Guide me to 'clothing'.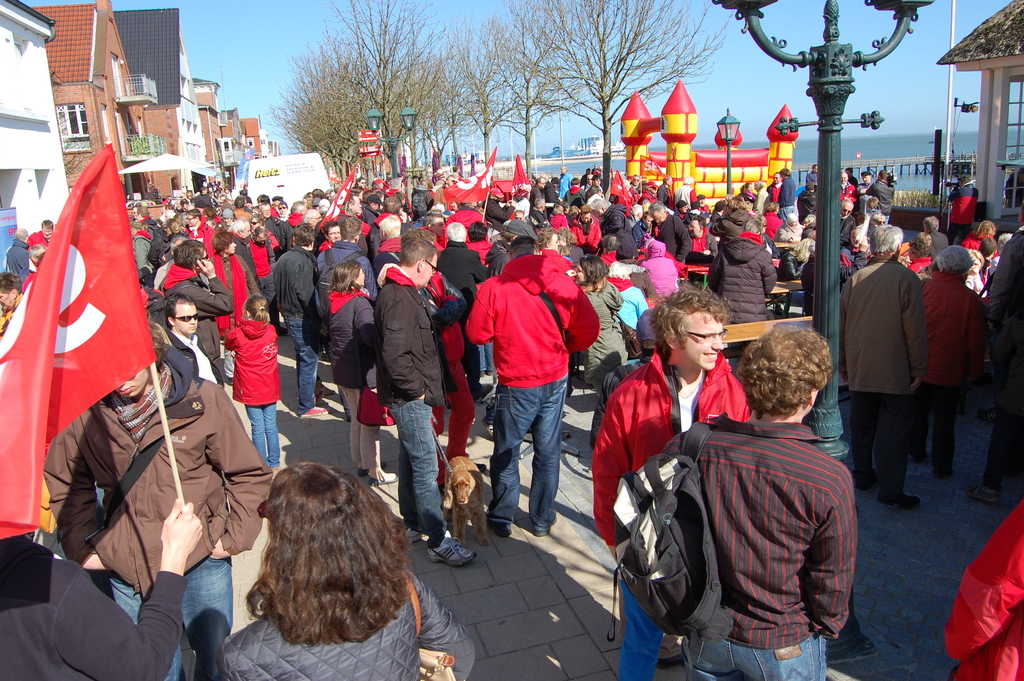
Guidance: [left=0, top=536, right=182, bottom=680].
